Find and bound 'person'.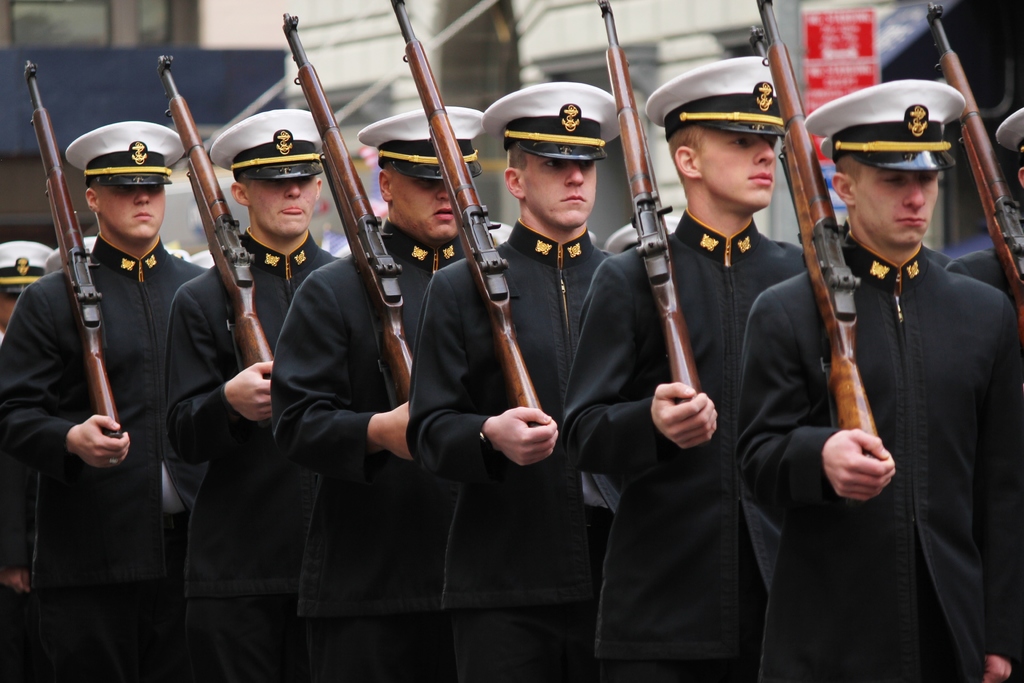
Bound: x1=171, y1=108, x2=346, y2=682.
